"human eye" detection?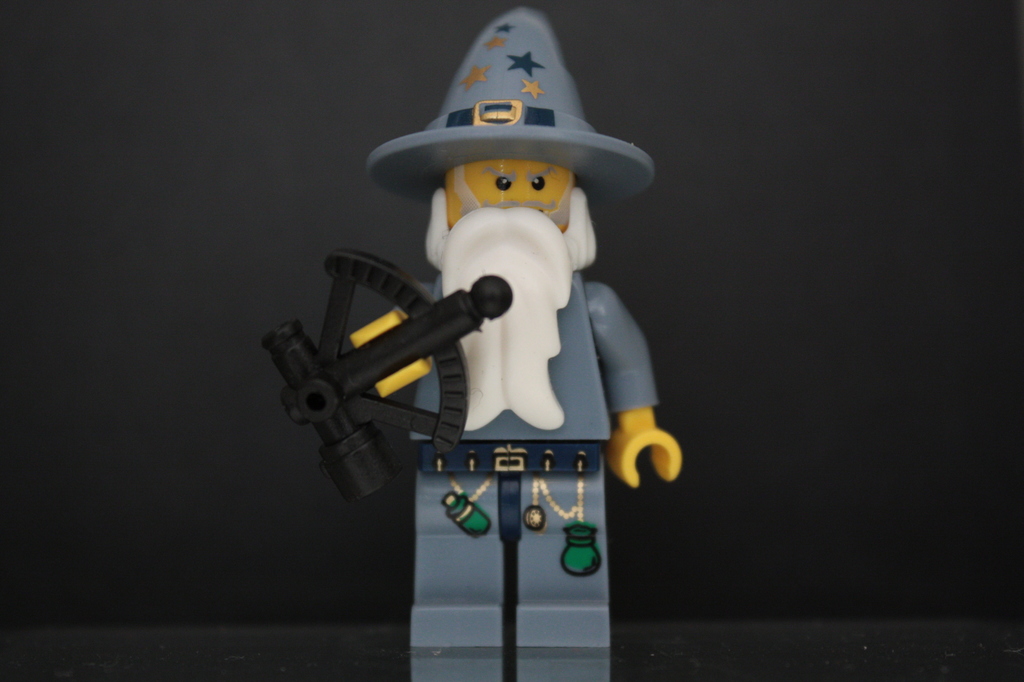
x1=531, y1=174, x2=548, y2=193
